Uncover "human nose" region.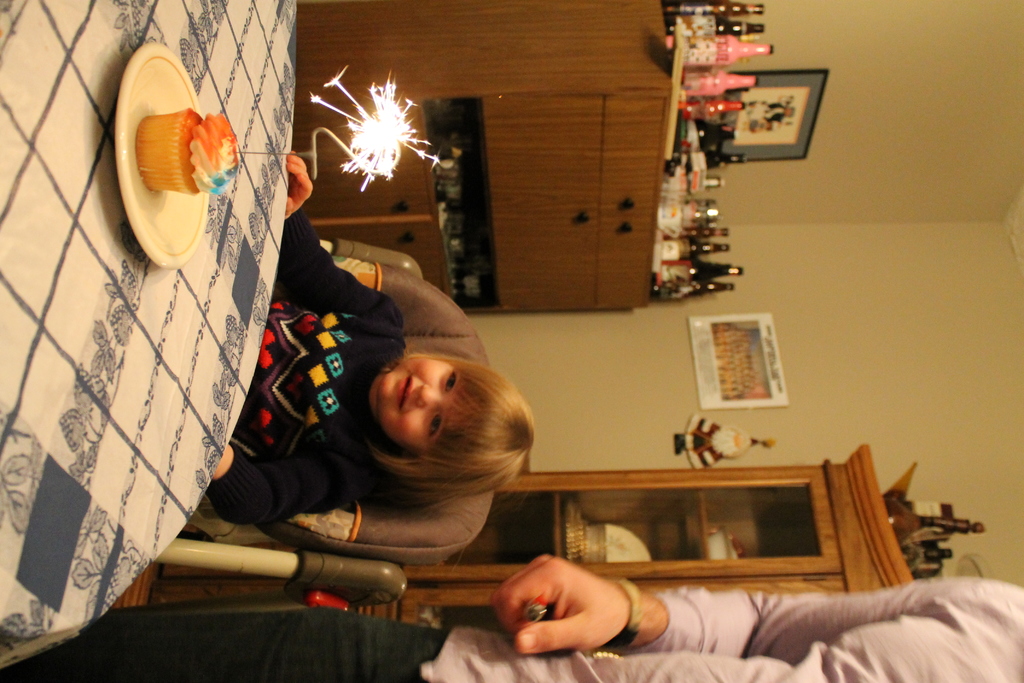
Uncovered: {"x1": 419, "y1": 384, "x2": 438, "y2": 405}.
